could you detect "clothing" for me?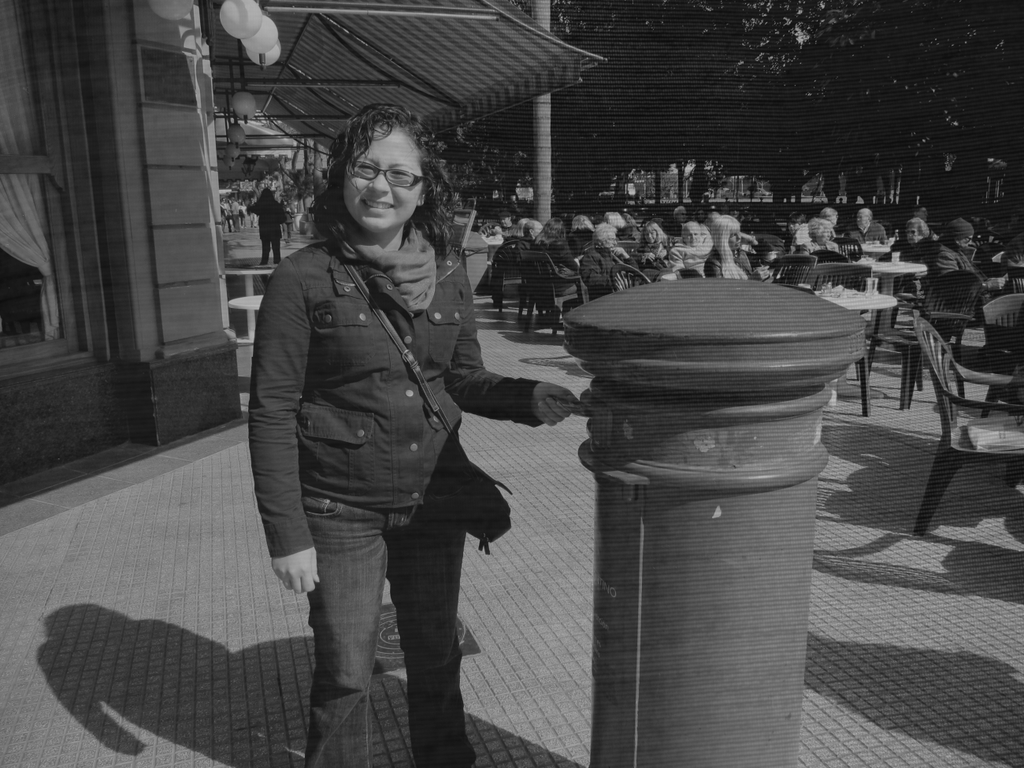
Detection result: bbox=(710, 247, 751, 282).
